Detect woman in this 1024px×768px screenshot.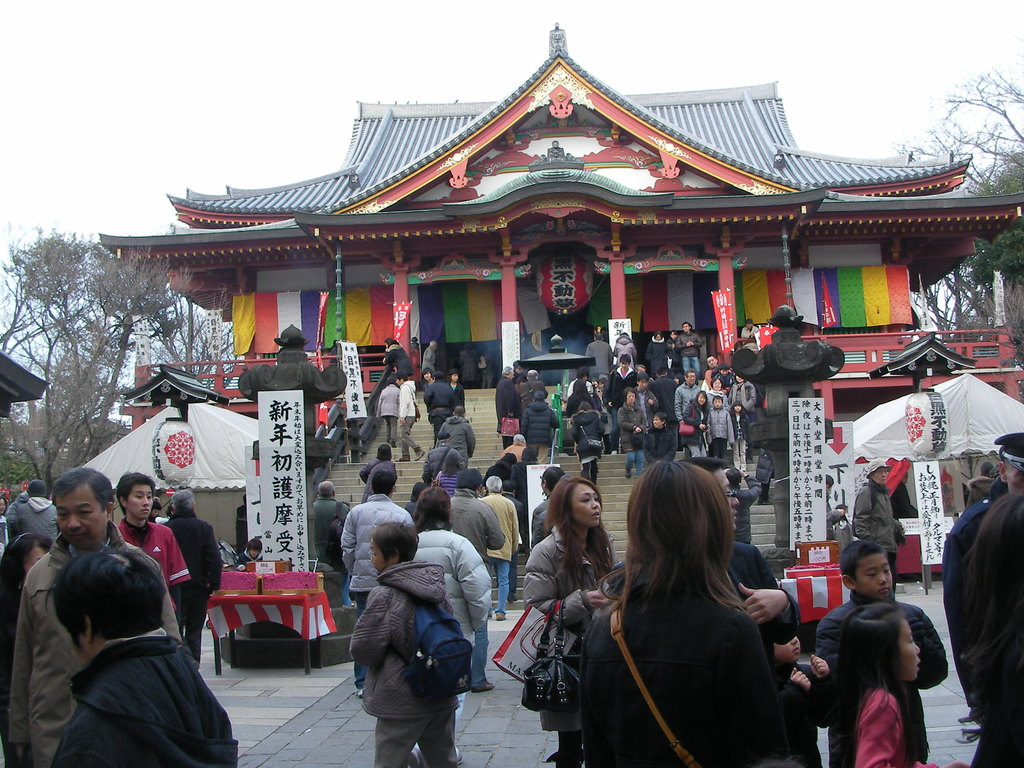
Detection: {"left": 555, "top": 460, "right": 812, "bottom": 767}.
